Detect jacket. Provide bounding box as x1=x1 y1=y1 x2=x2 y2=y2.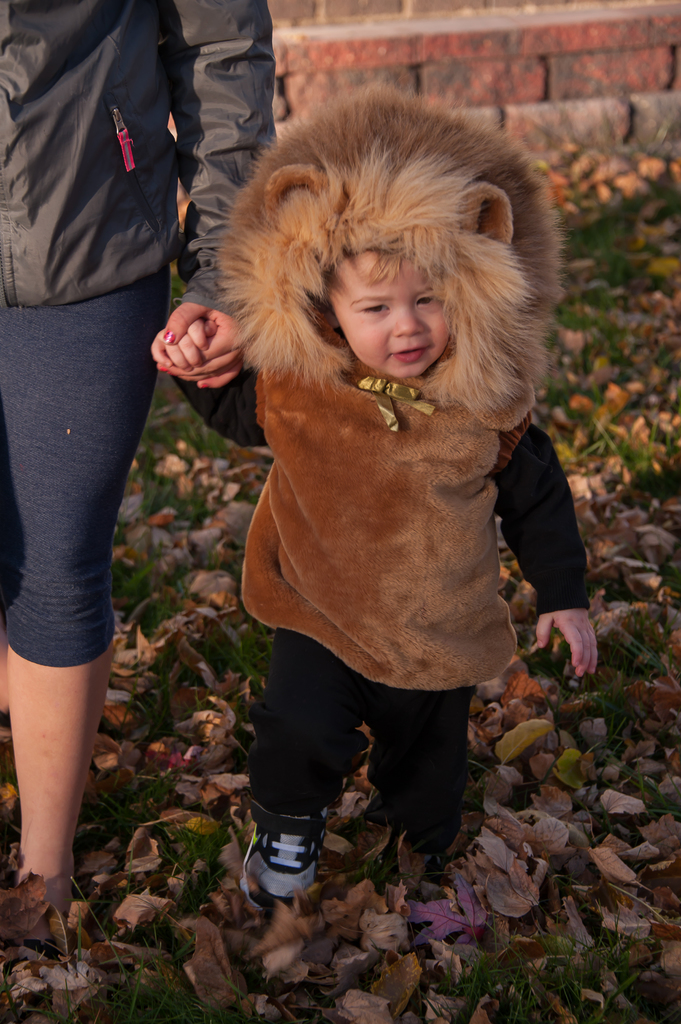
x1=4 y1=0 x2=230 y2=313.
